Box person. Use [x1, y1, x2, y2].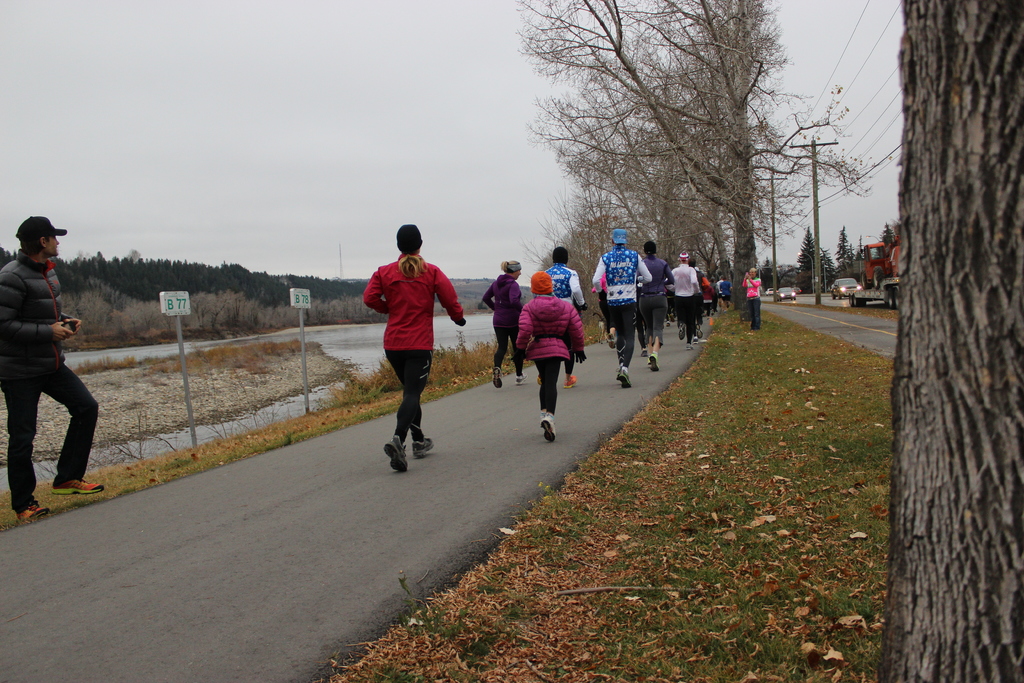
[747, 267, 763, 335].
